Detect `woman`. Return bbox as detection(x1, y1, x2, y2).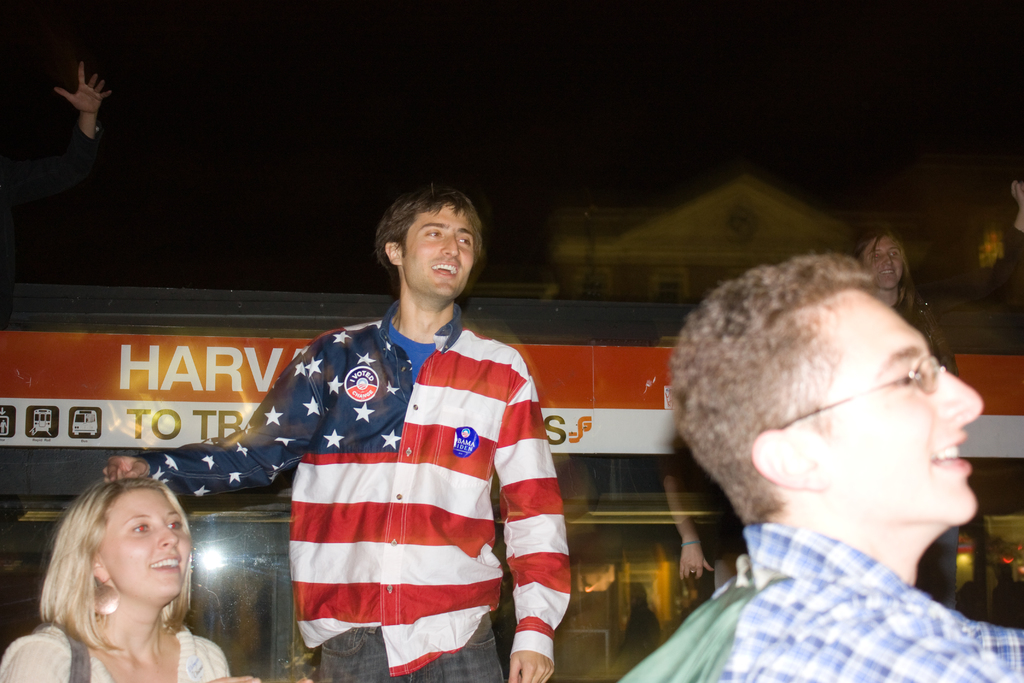
detection(0, 477, 319, 682).
